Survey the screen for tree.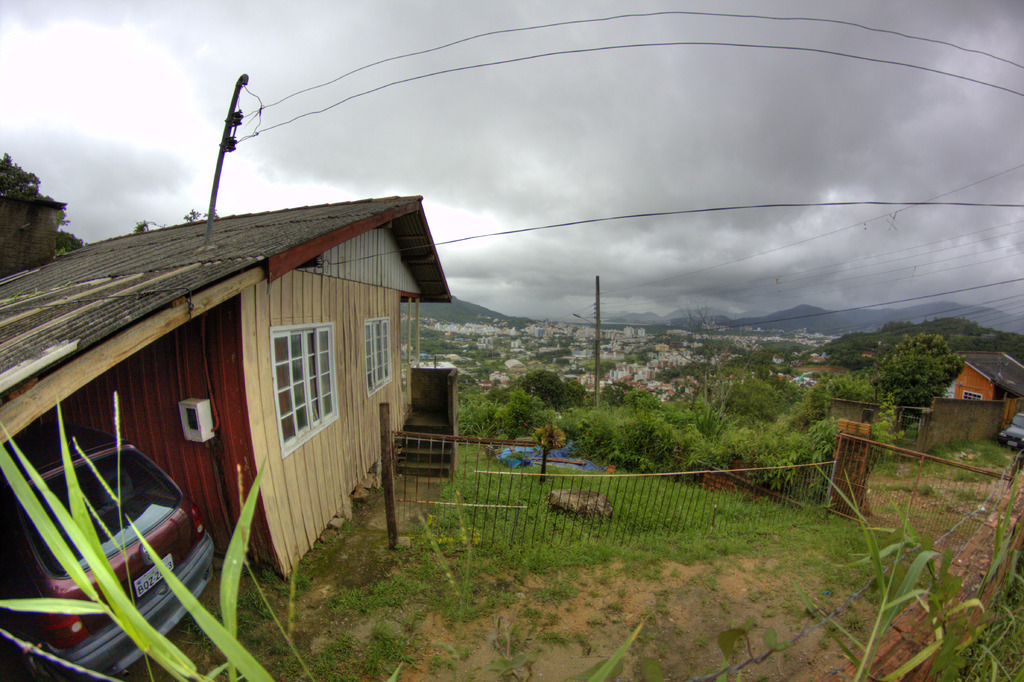
Survey found: 860/325/967/412.
